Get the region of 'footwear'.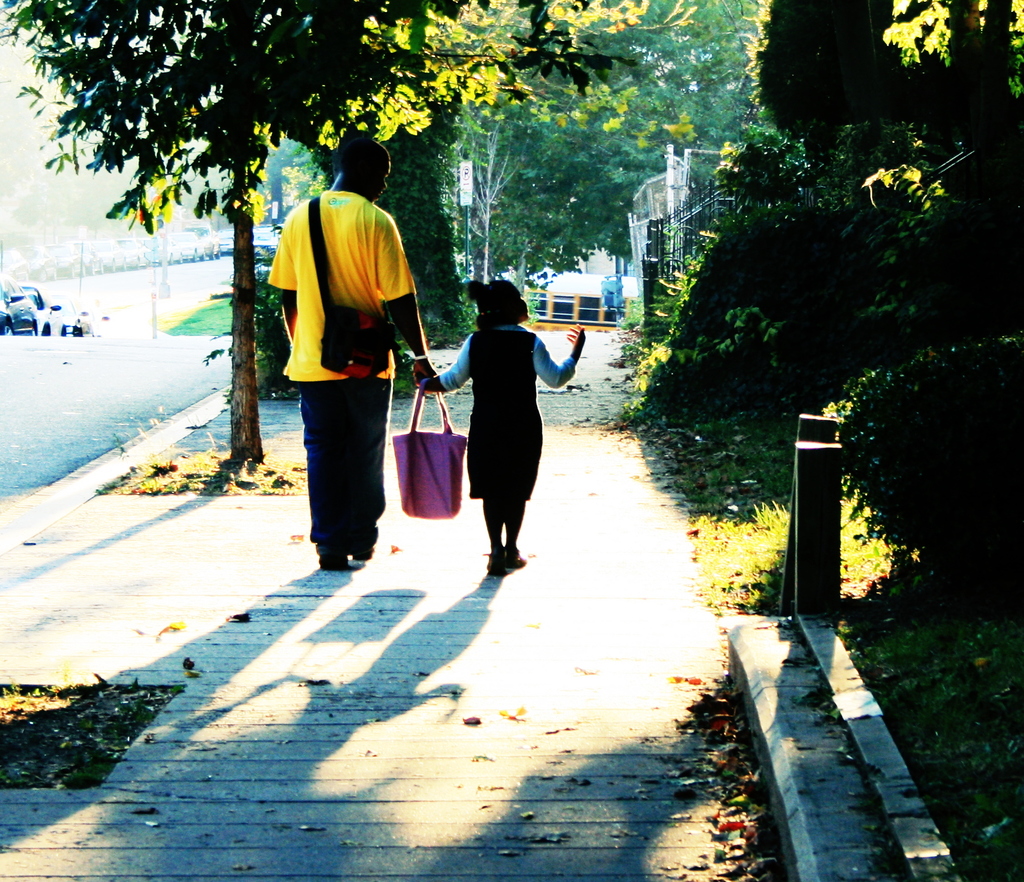
[506,553,525,568].
